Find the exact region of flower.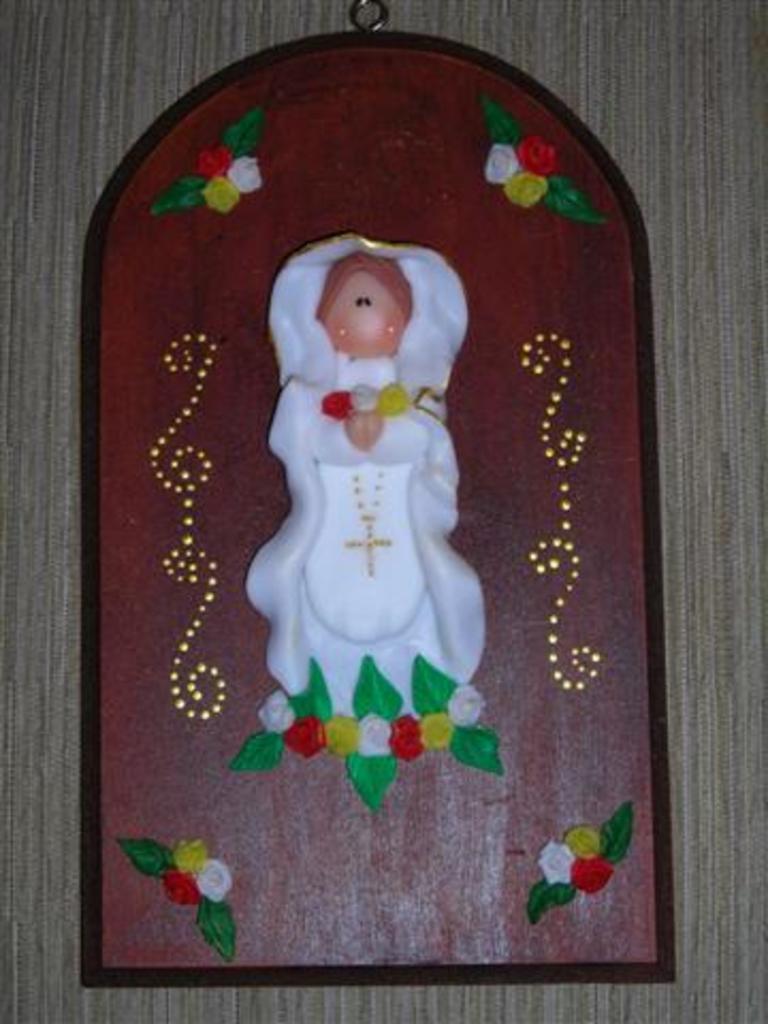
Exact region: select_region(563, 815, 599, 860).
